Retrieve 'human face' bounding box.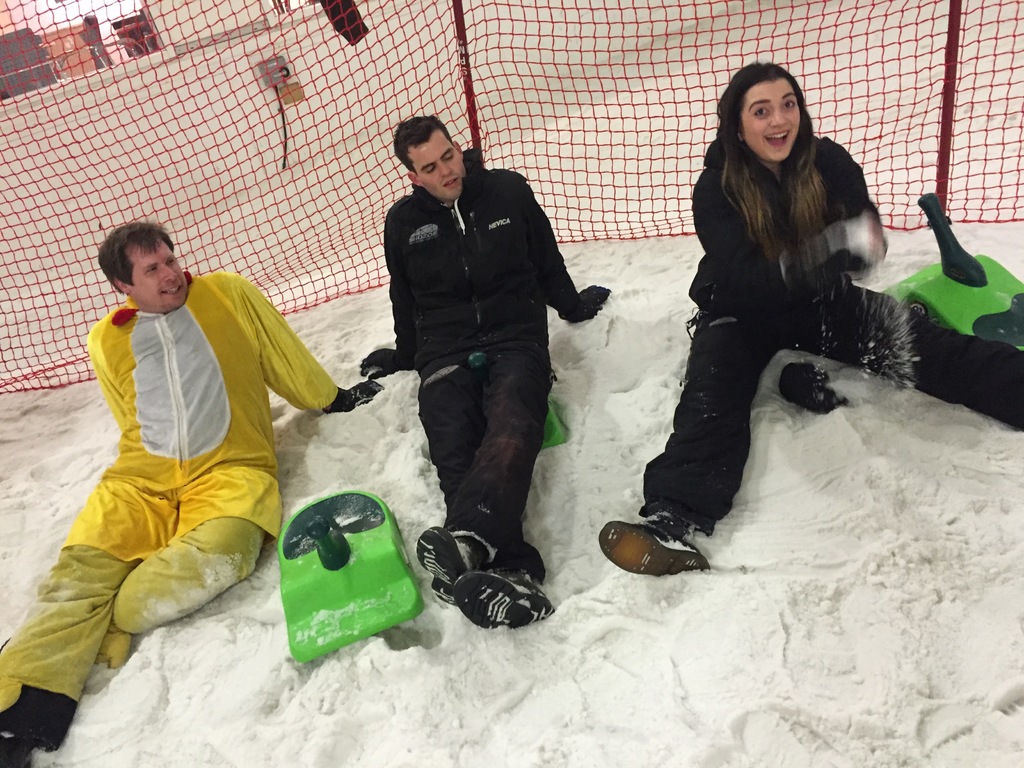
Bounding box: (408, 127, 461, 202).
